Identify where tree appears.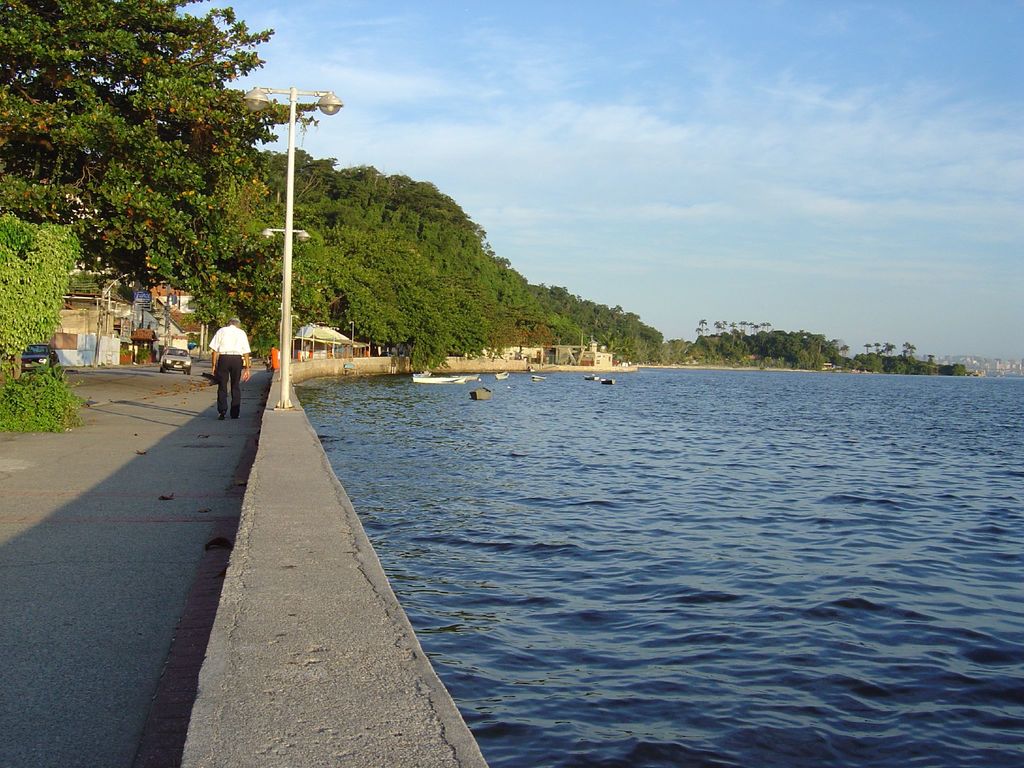
Appears at 257:134:335:218.
